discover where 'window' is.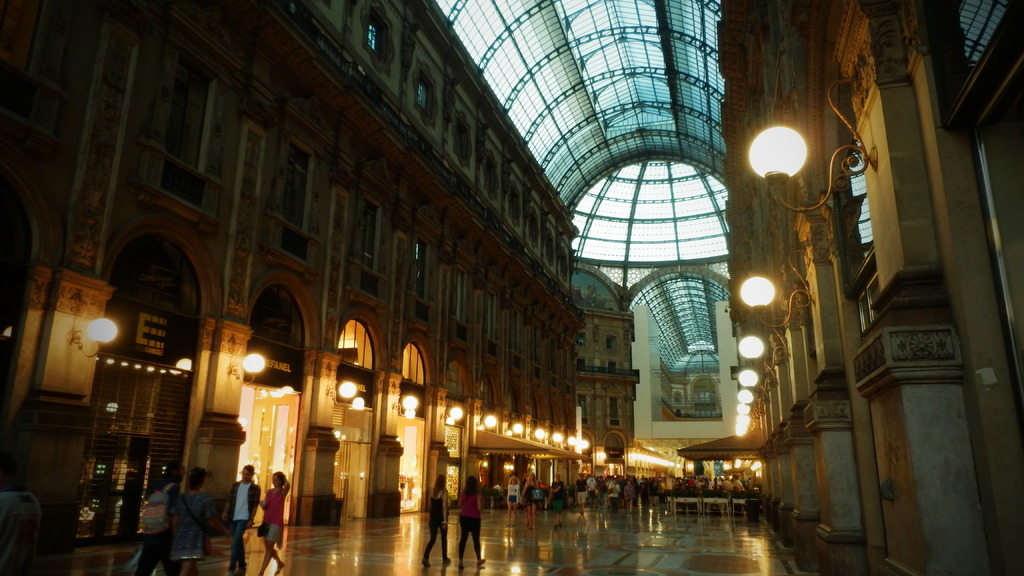
Discovered at (348,205,371,292).
